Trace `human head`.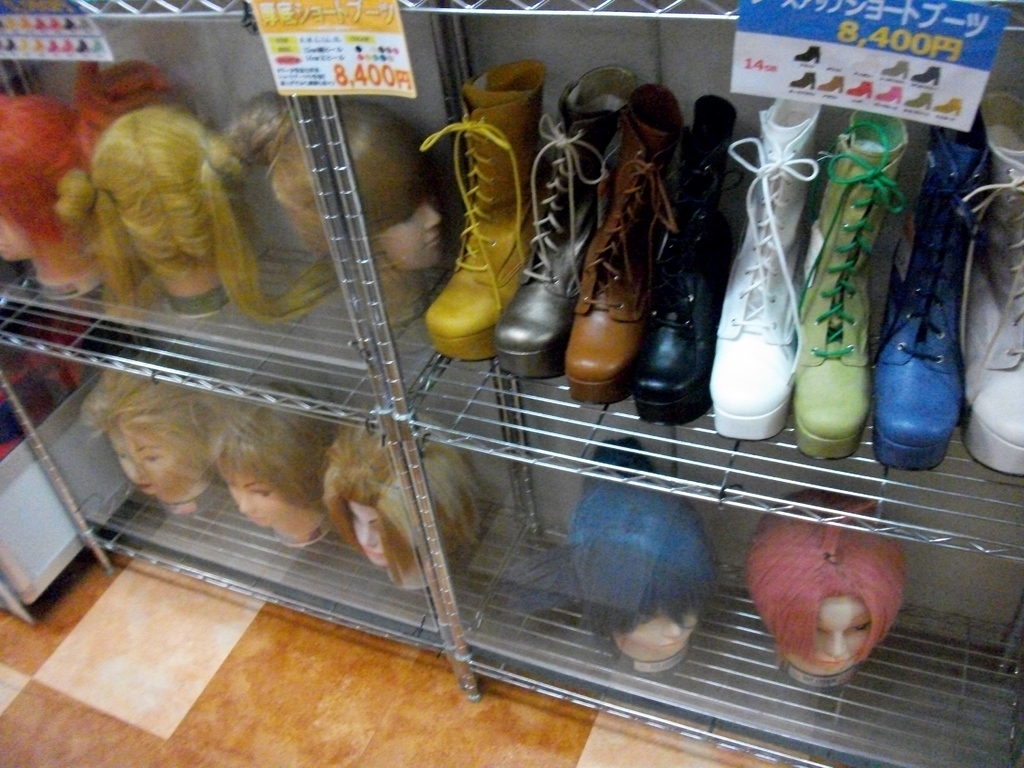
Traced to [left=261, top=103, right=441, bottom=267].
